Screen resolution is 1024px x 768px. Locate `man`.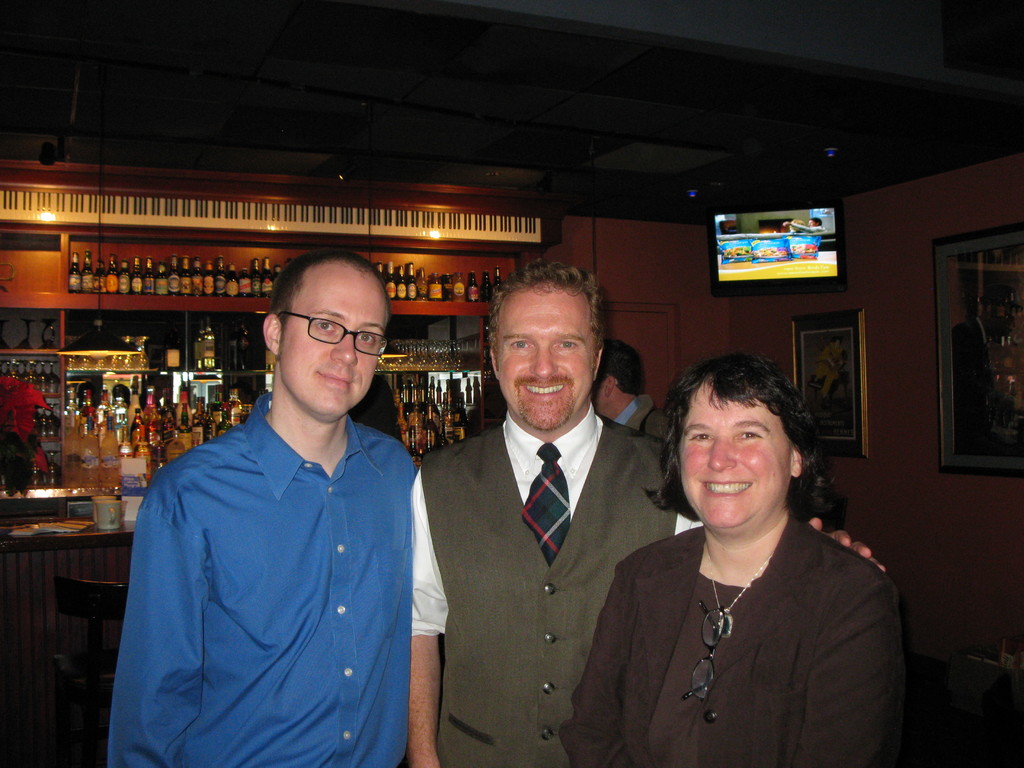
BBox(405, 260, 886, 767).
